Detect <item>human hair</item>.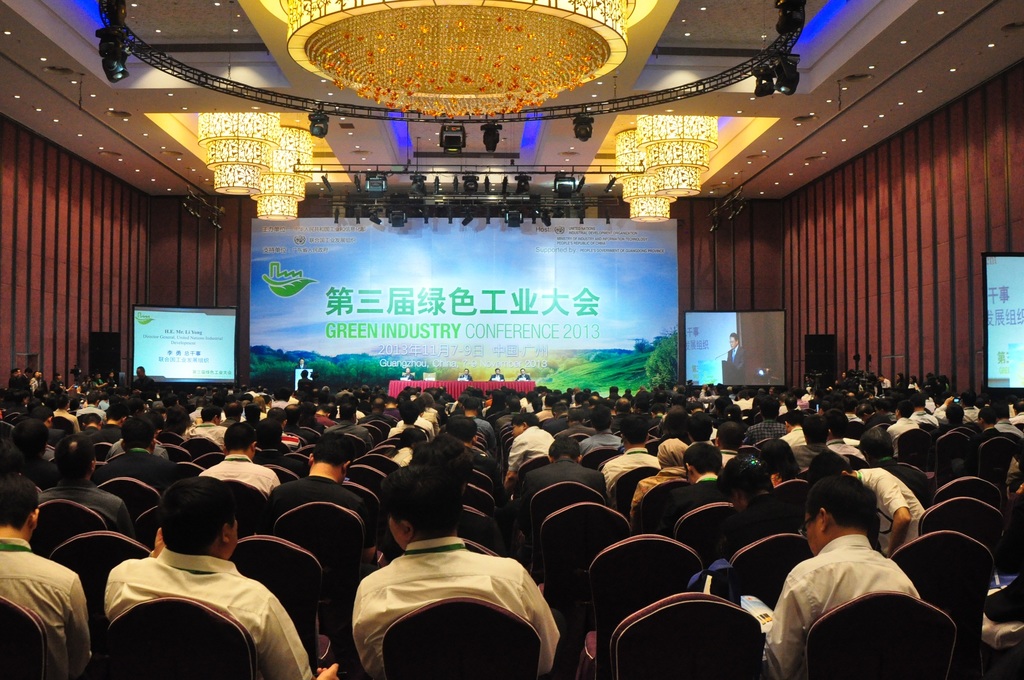
Detected at x1=373, y1=457, x2=460, y2=546.
